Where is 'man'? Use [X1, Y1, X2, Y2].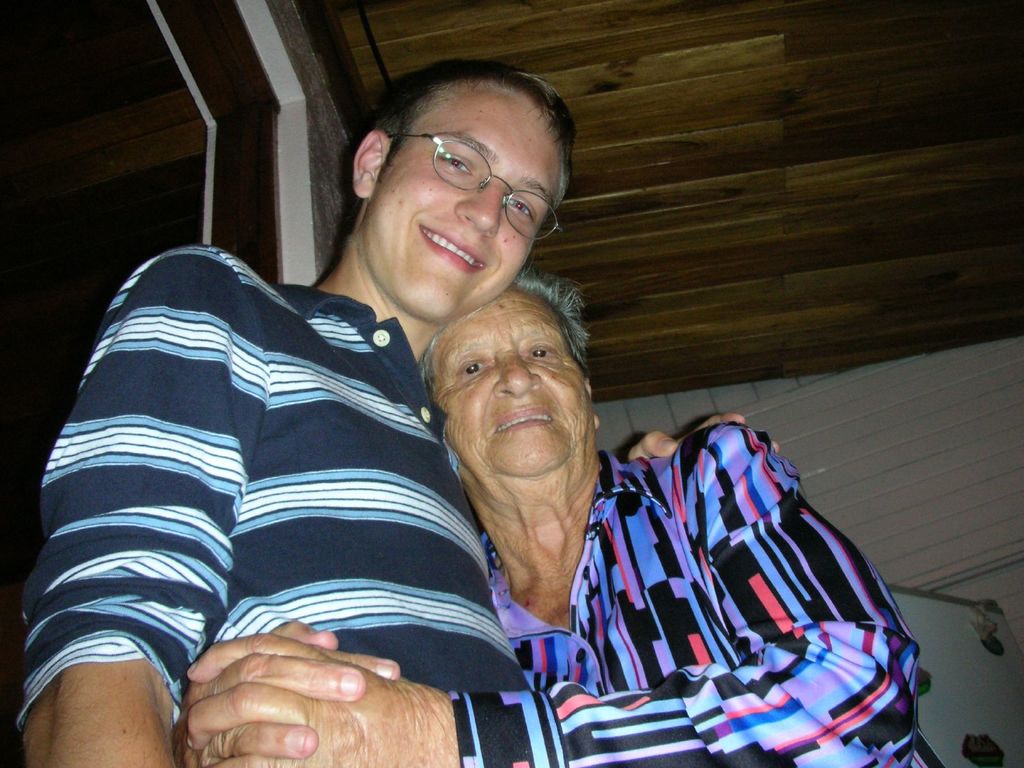
[27, 61, 790, 767].
